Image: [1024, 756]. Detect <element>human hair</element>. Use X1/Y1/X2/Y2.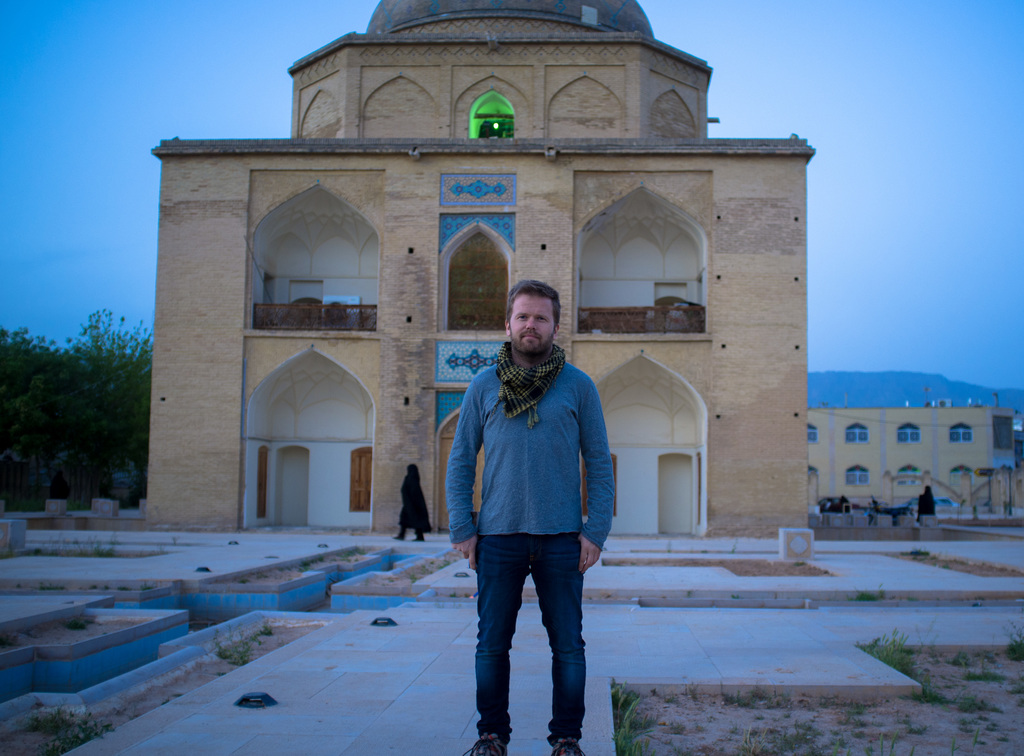
506/277/562/324.
